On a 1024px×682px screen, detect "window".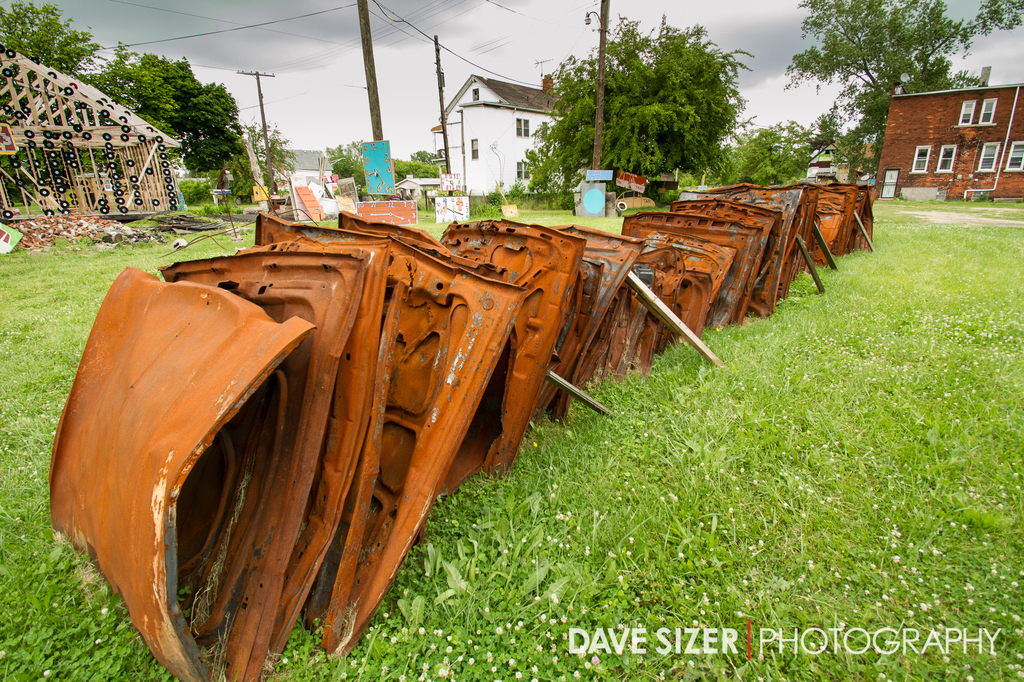
[x1=1005, y1=141, x2=1023, y2=173].
